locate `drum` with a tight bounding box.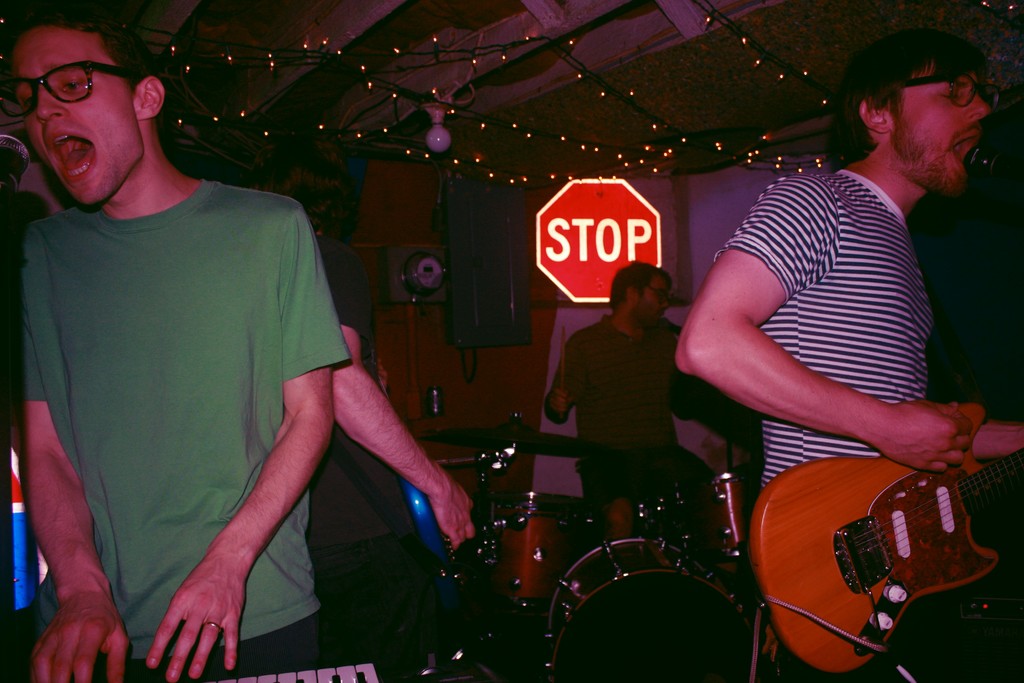
548/527/751/682.
